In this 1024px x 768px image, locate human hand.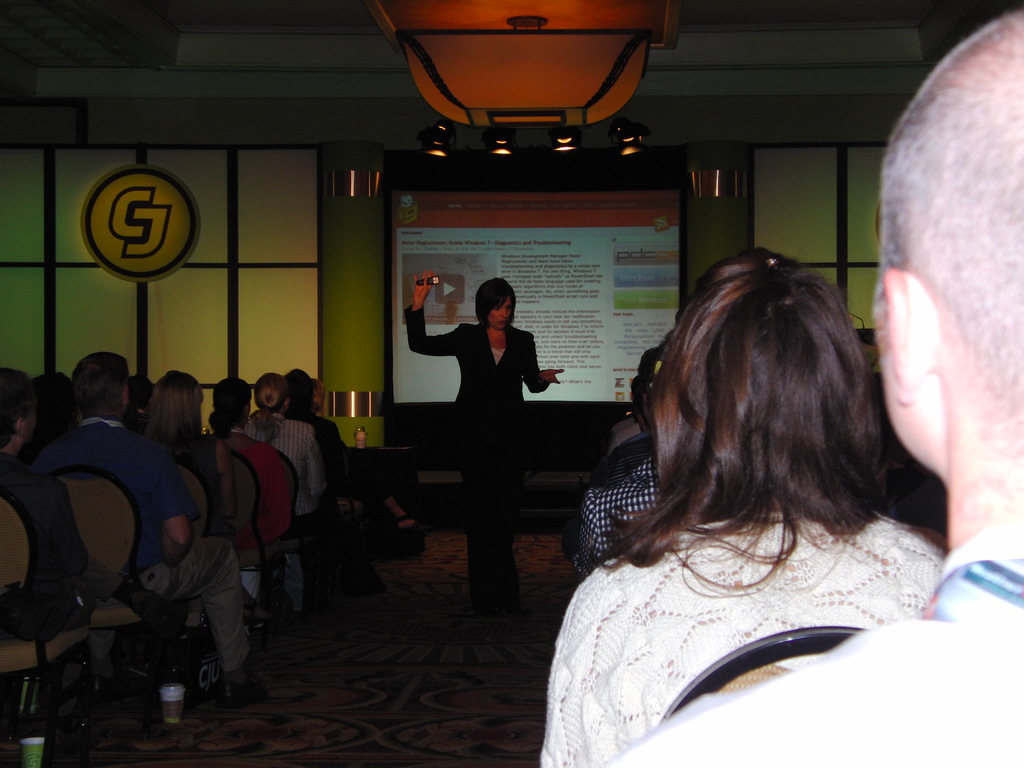
Bounding box: detection(412, 272, 430, 304).
